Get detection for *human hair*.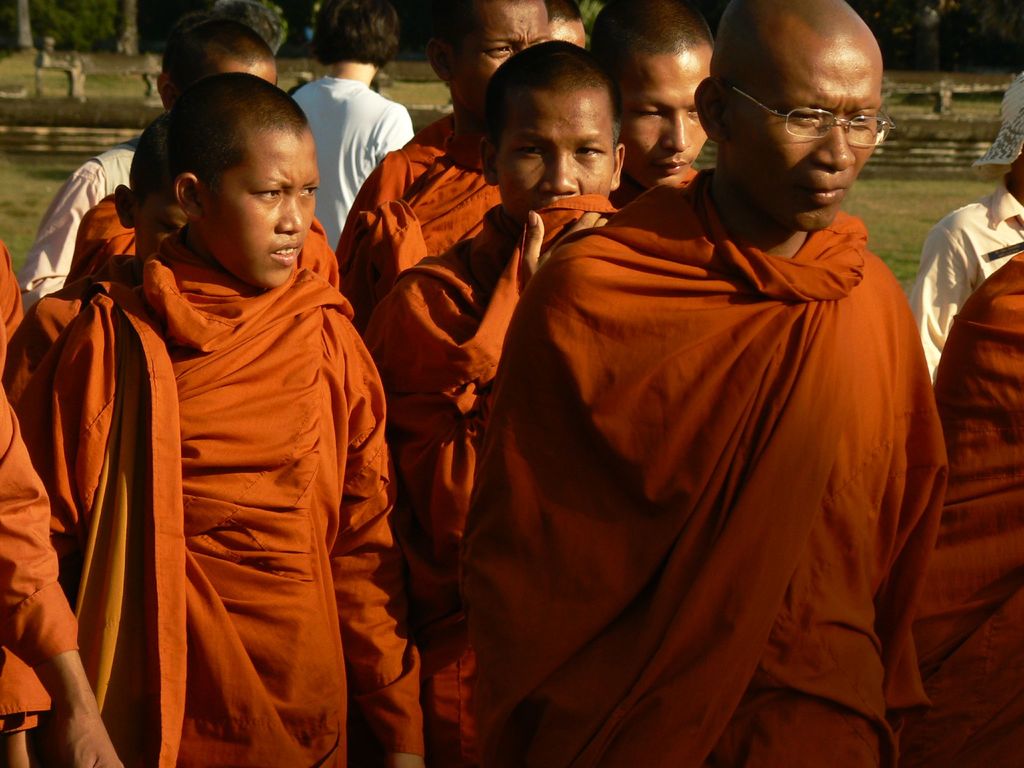
Detection: detection(303, 0, 406, 69).
